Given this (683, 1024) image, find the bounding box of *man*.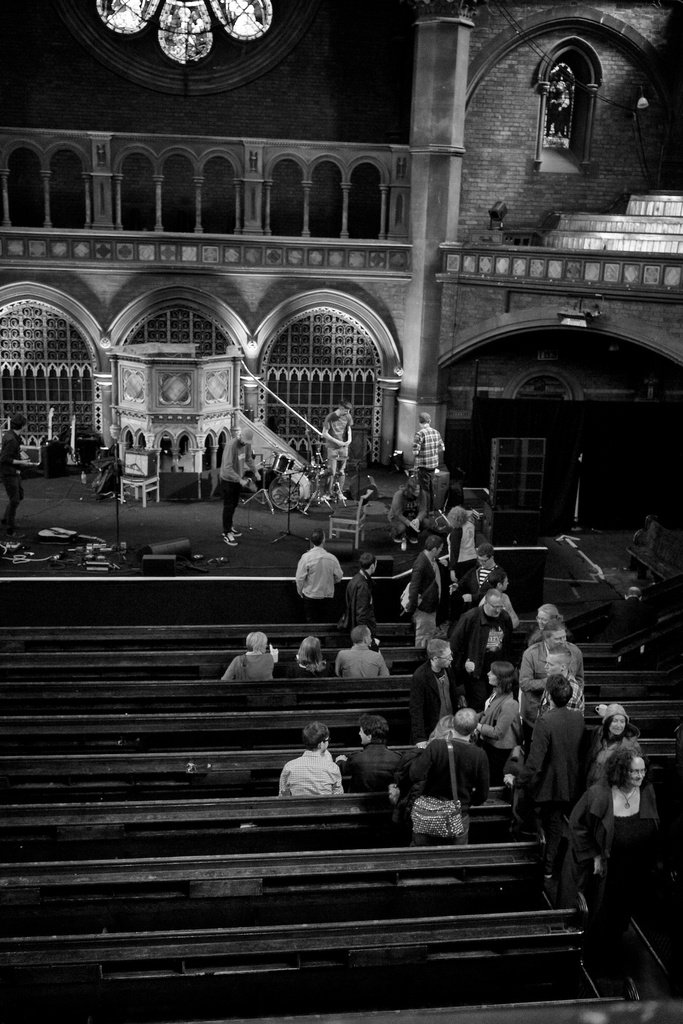
407 538 450 650.
